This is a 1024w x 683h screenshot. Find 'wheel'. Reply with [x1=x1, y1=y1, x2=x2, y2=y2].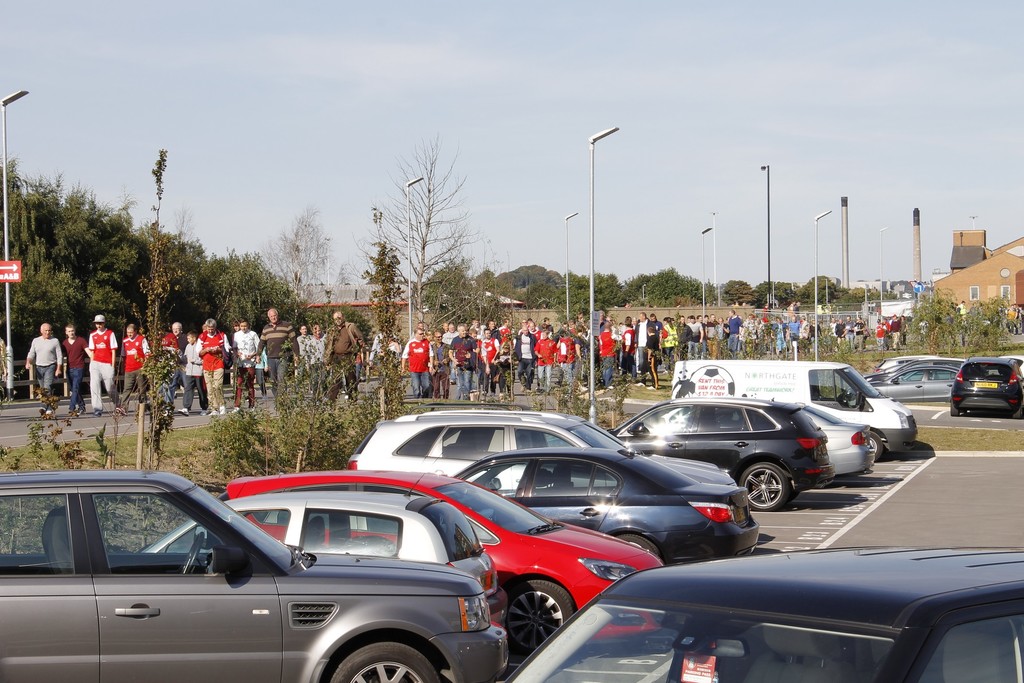
[x1=514, y1=594, x2=576, y2=660].
